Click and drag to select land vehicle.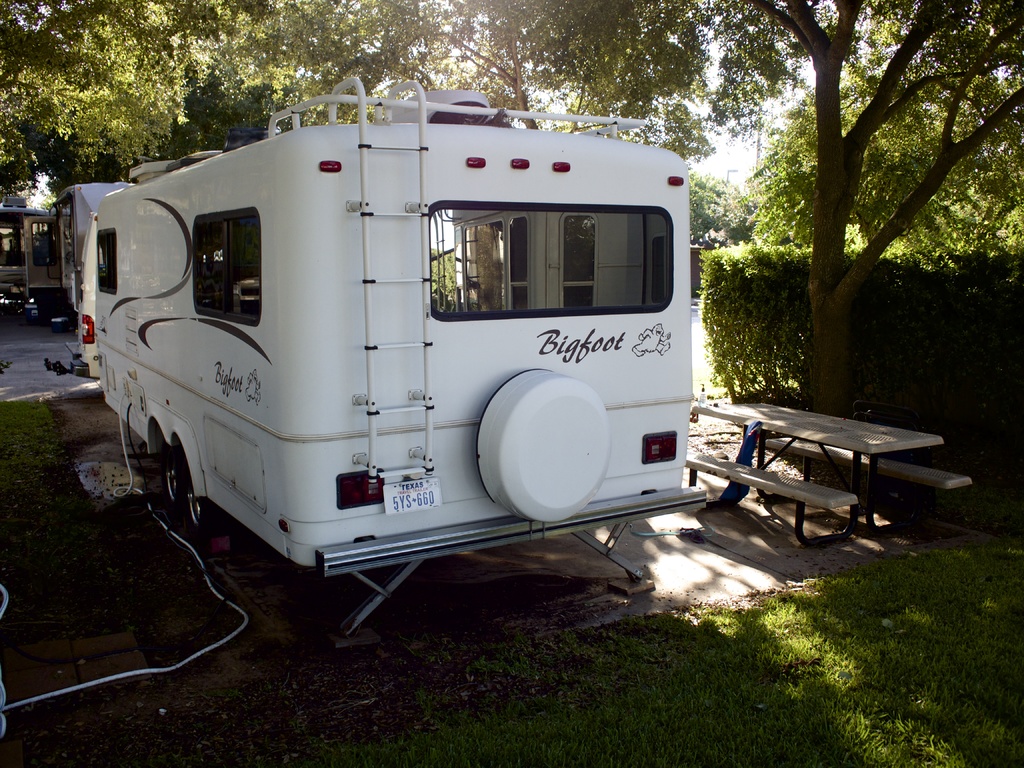
Selection: <box>91,74,737,589</box>.
